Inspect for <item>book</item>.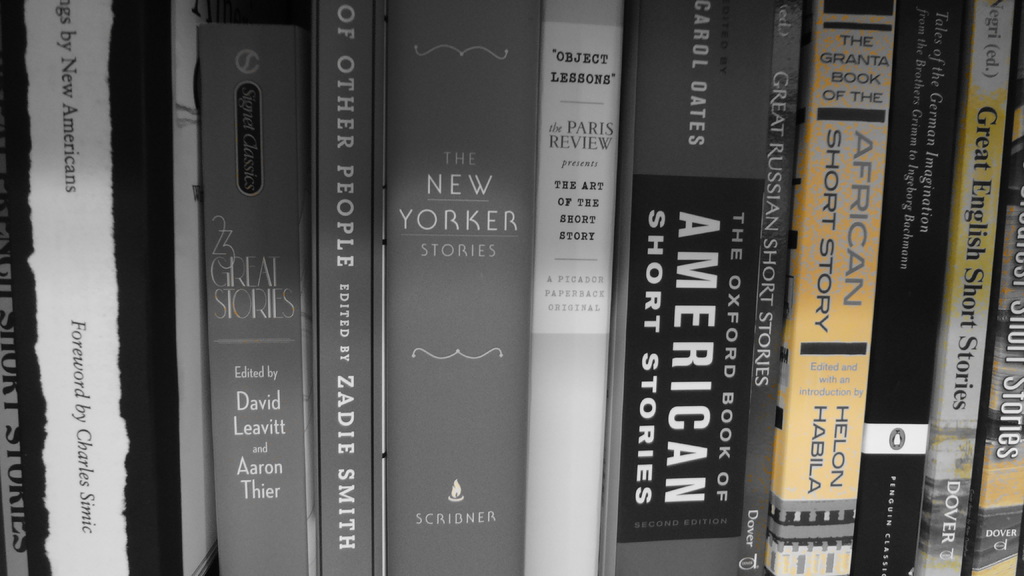
Inspection: region(963, 70, 1023, 573).
